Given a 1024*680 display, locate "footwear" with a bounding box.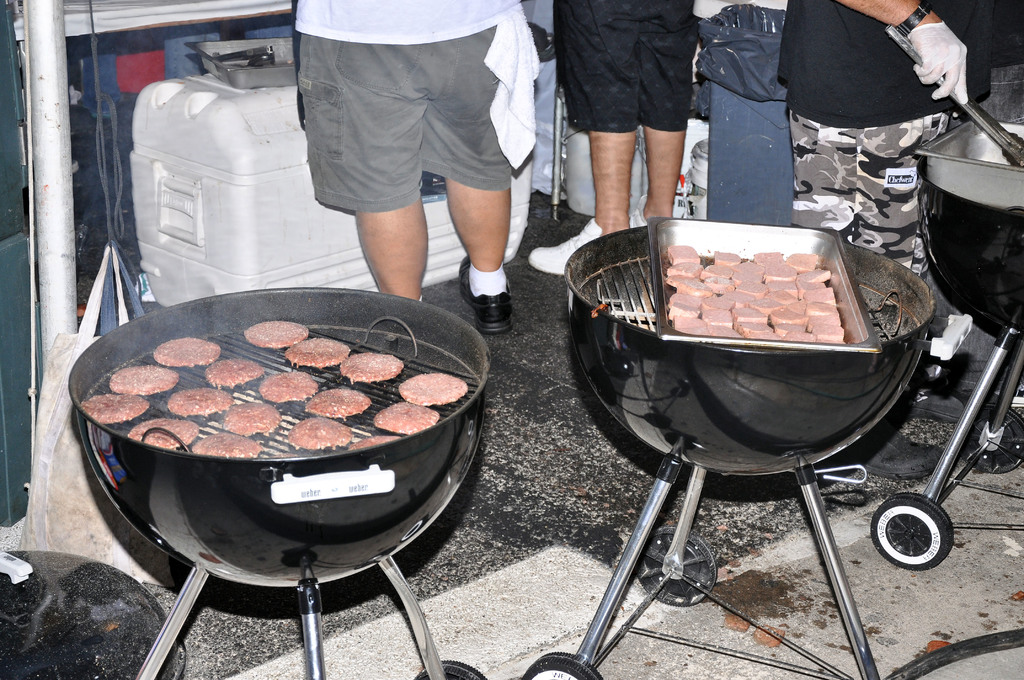
Located: select_region(458, 255, 516, 340).
